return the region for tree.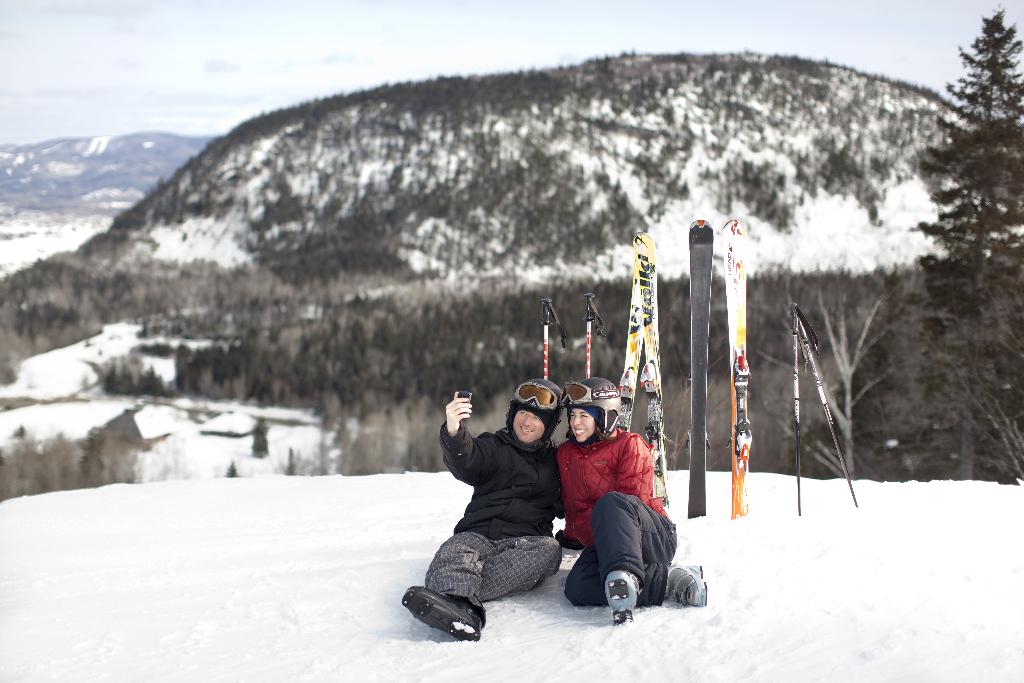
897,0,1023,490.
